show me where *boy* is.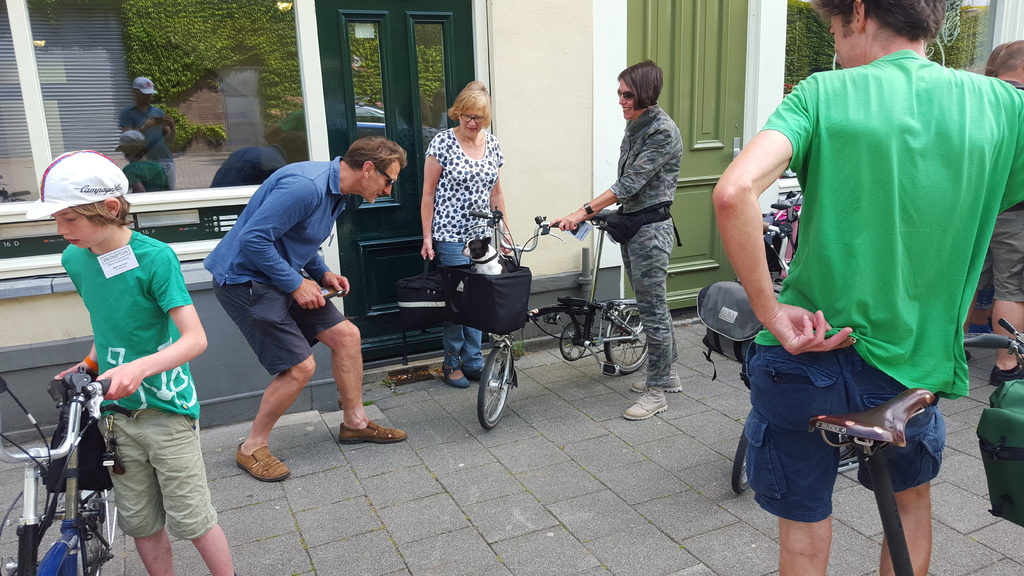
*boy* is at rect(24, 151, 236, 575).
